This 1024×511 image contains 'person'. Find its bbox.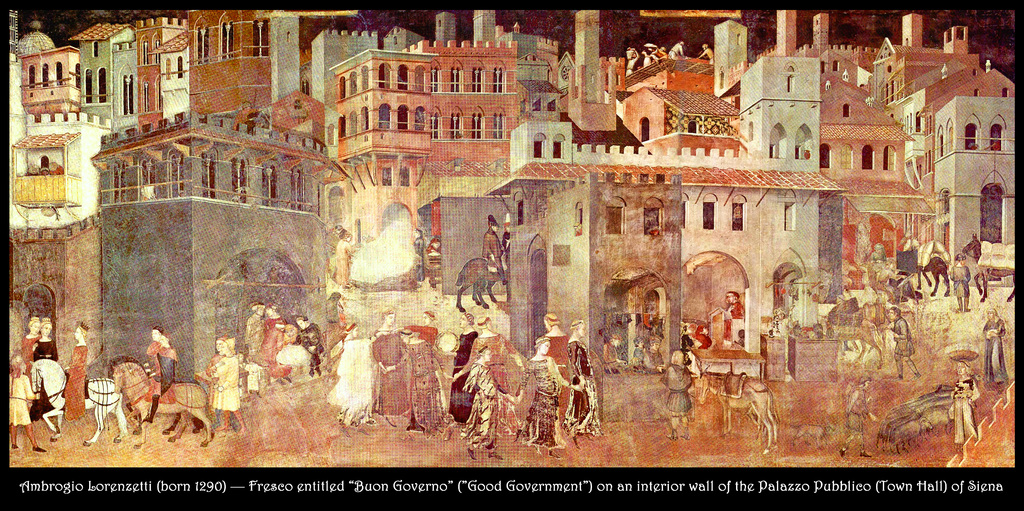
[447, 315, 525, 455].
